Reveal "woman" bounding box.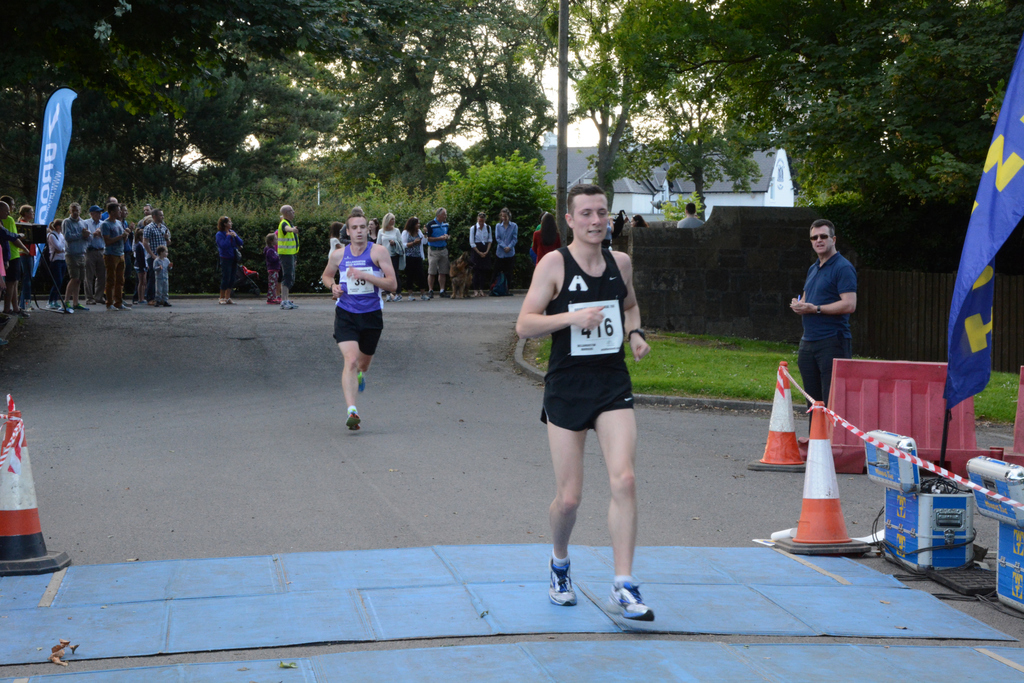
Revealed: <box>497,208,519,282</box>.
